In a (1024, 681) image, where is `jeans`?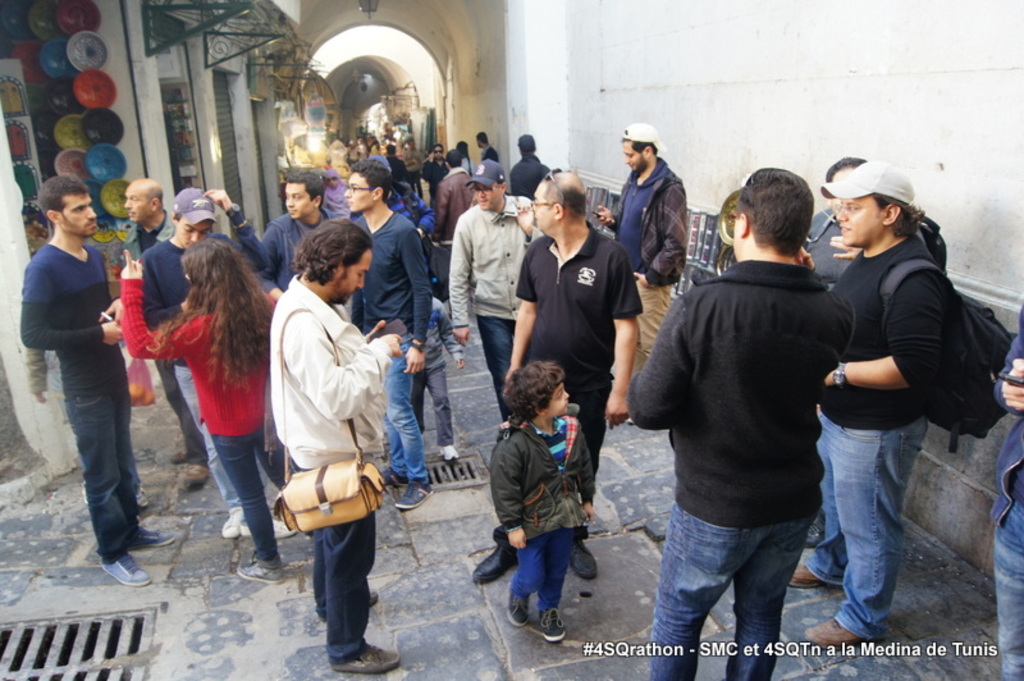
x1=152, y1=361, x2=201, y2=457.
